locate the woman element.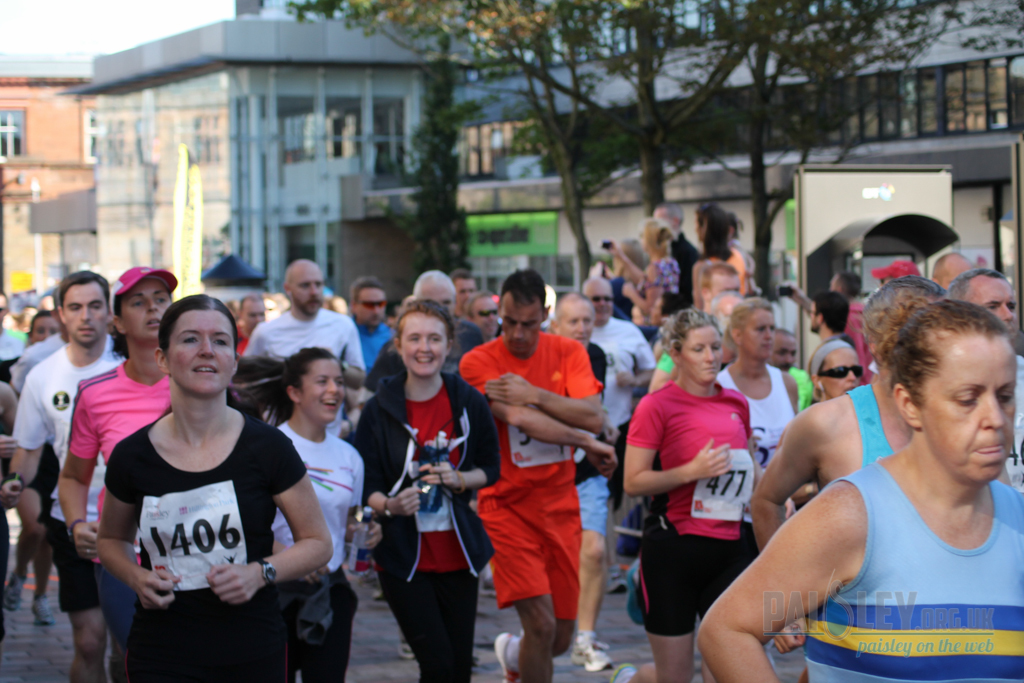
Element bbox: x1=6, y1=308, x2=59, y2=630.
